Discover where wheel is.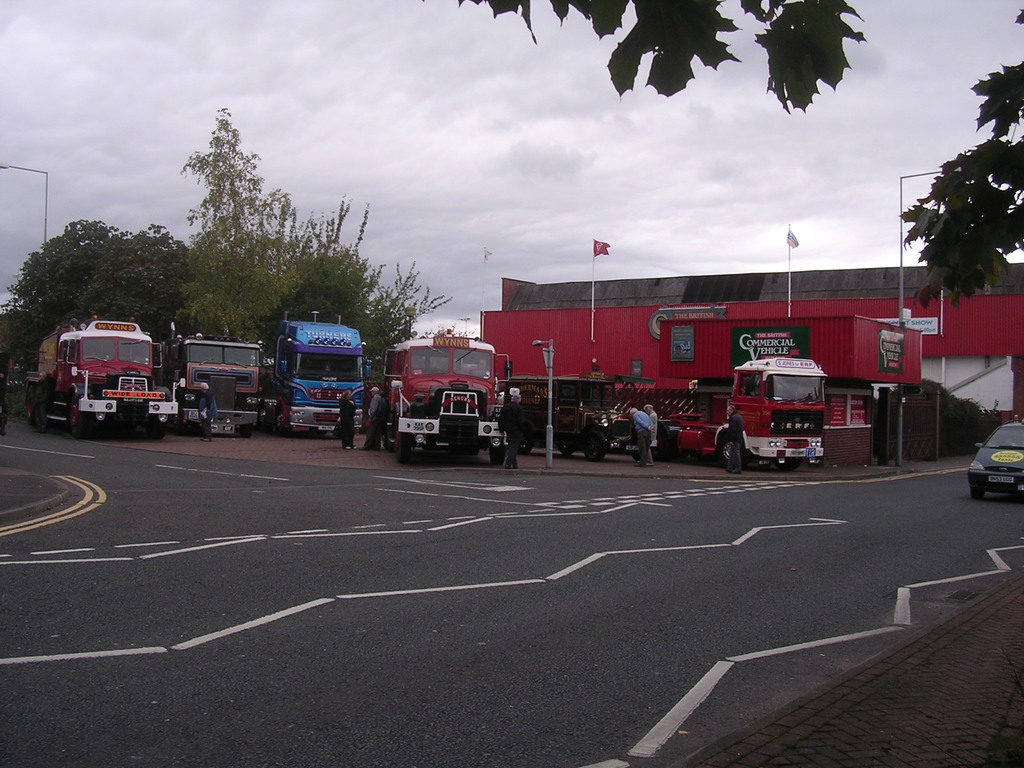
Discovered at box=[272, 412, 284, 434].
